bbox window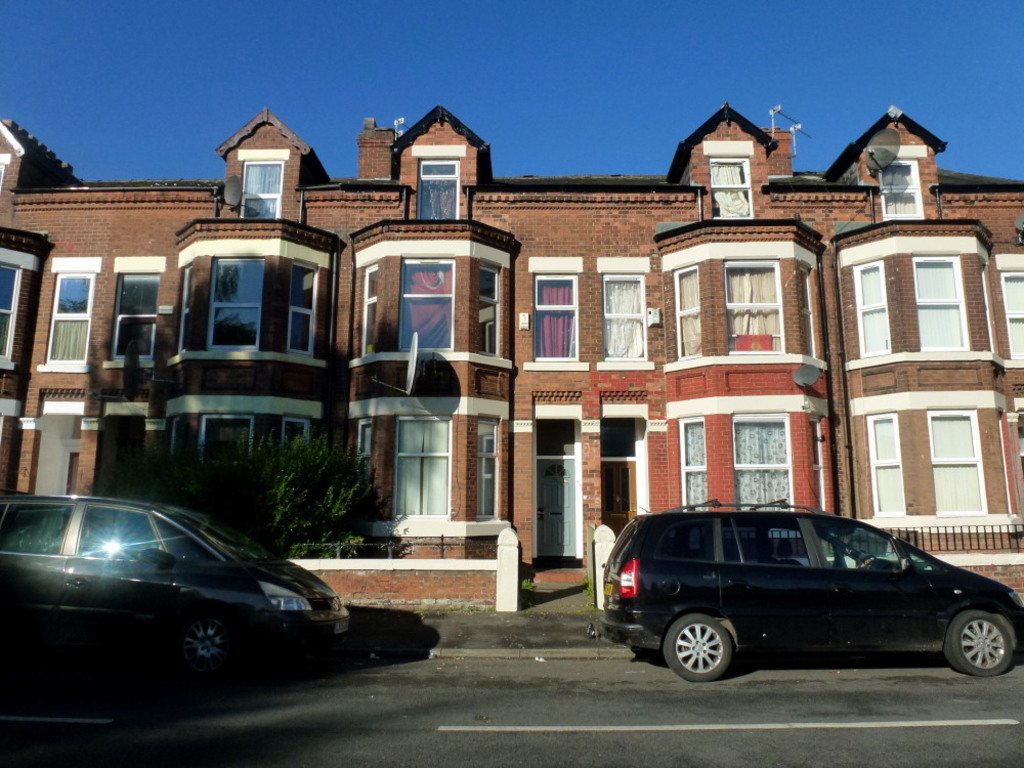
region(177, 263, 197, 353)
